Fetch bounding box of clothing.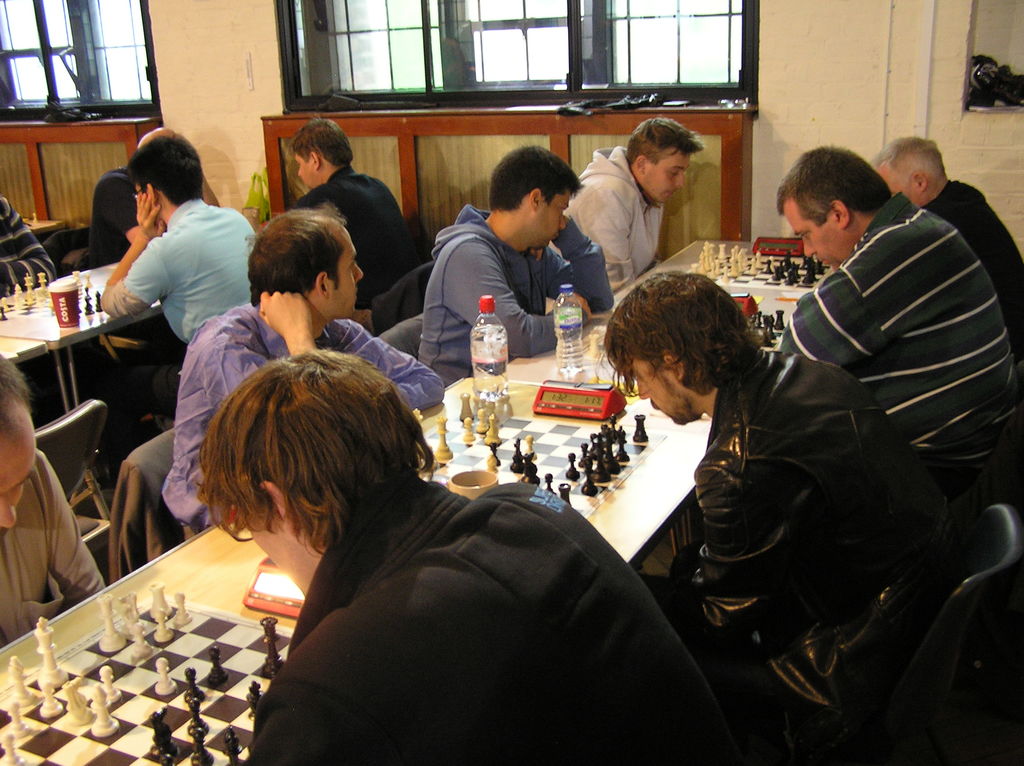
Bbox: x1=118 y1=195 x2=291 y2=349.
